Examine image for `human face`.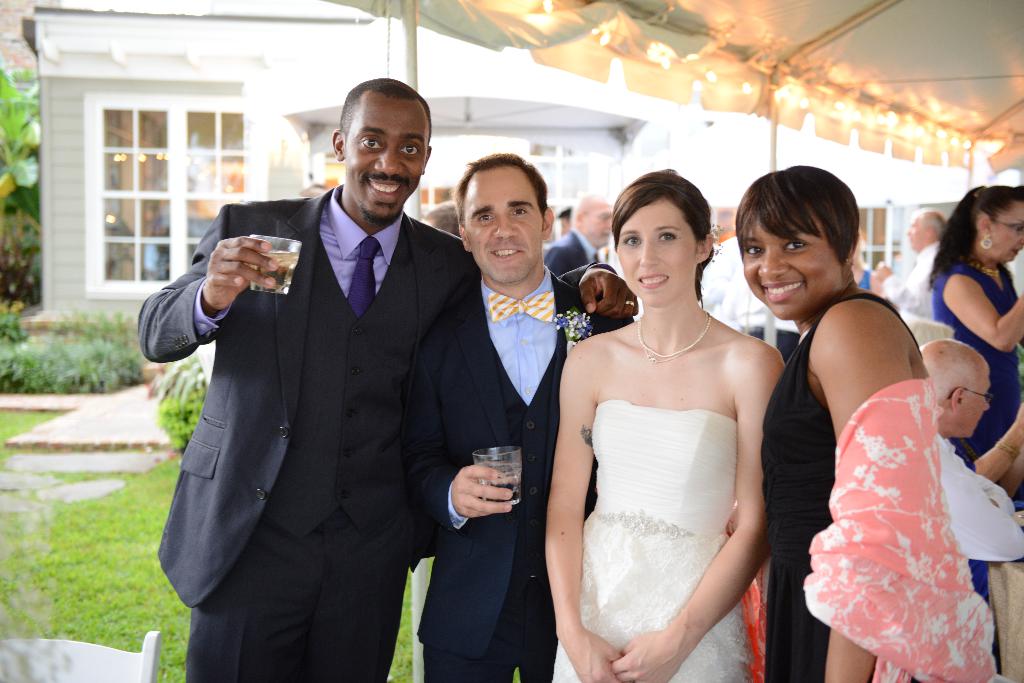
Examination result: left=744, top=213, right=838, bottom=321.
